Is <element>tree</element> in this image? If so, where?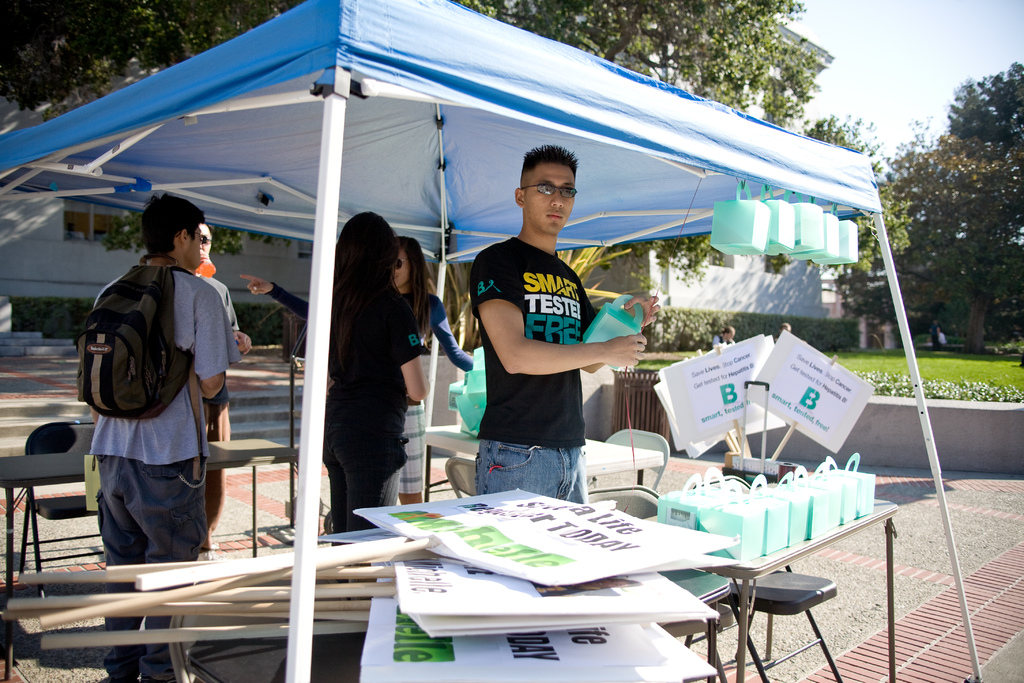
Yes, at left=936, top=54, right=1023, bottom=157.
